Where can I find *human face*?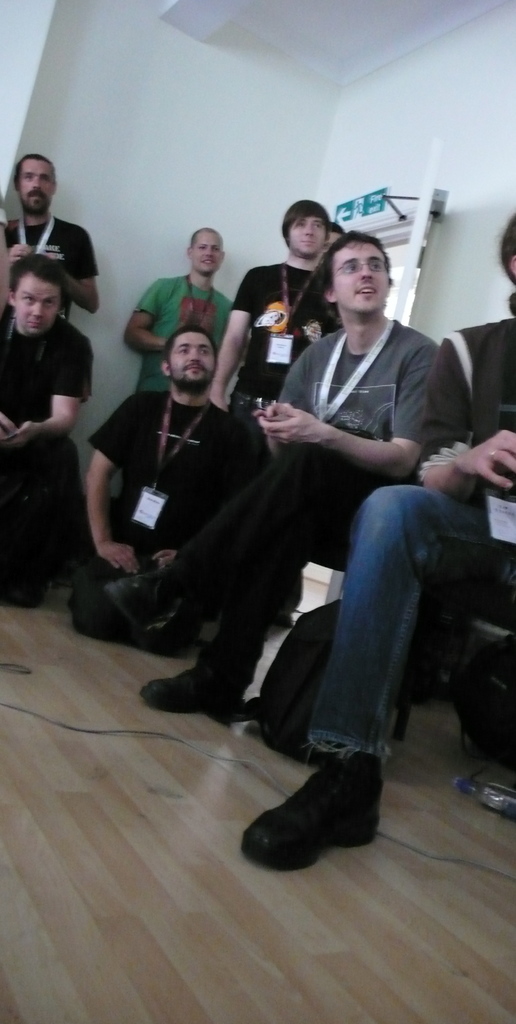
You can find it at select_region(168, 335, 215, 387).
